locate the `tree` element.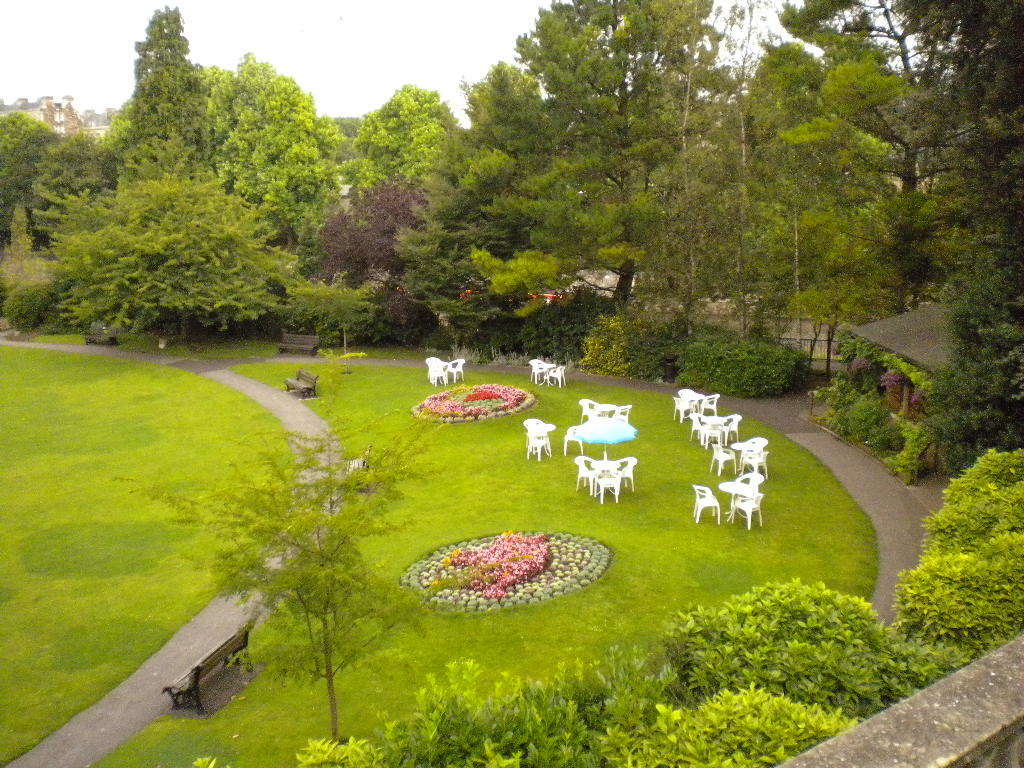
Element bbox: (left=195, top=381, right=409, bottom=714).
